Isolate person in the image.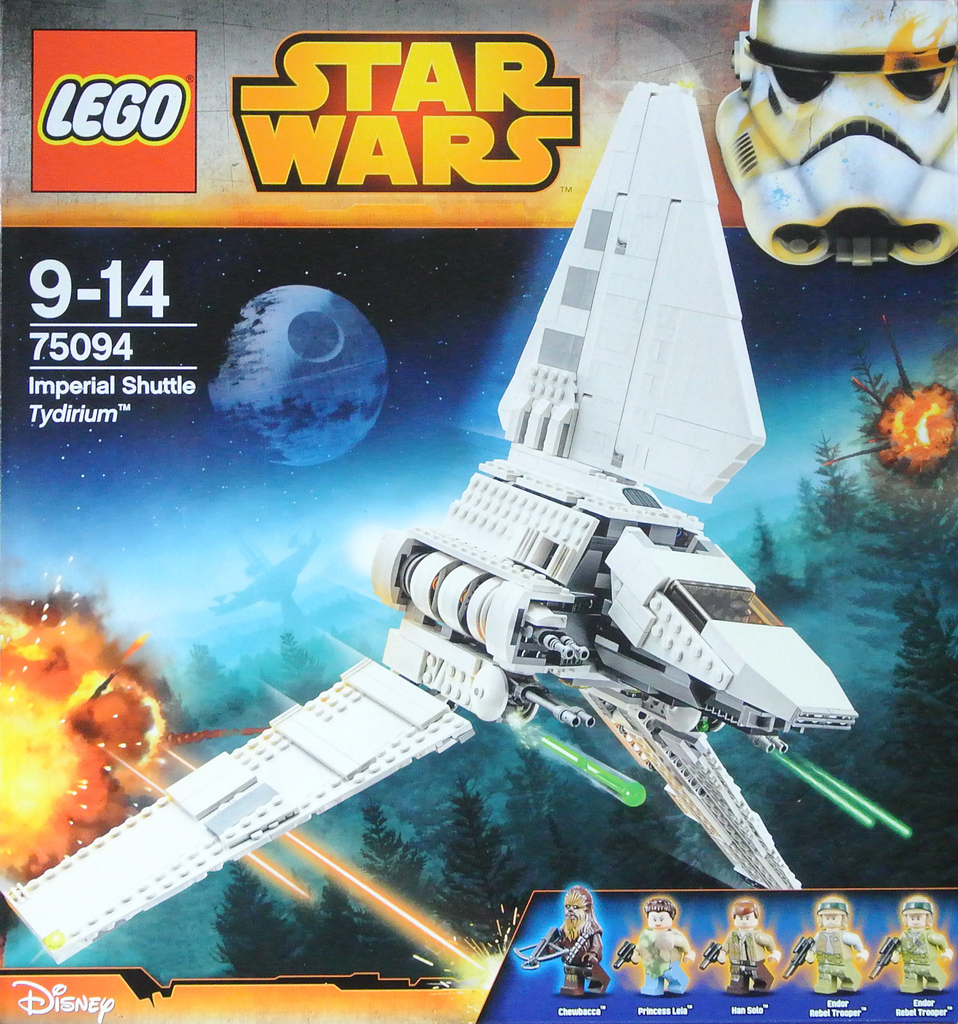
Isolated region: <box>716,900,783,995</box>.
